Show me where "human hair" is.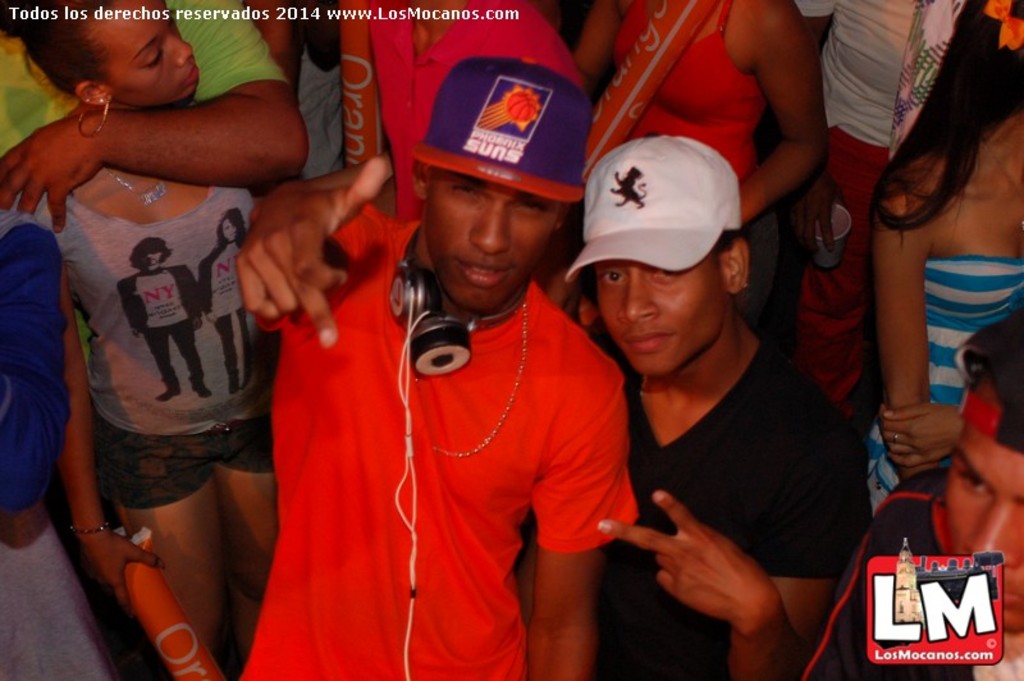
"human hair" is at {"left": 219, "top": 201, "right": 247, "bottom": 246}.
